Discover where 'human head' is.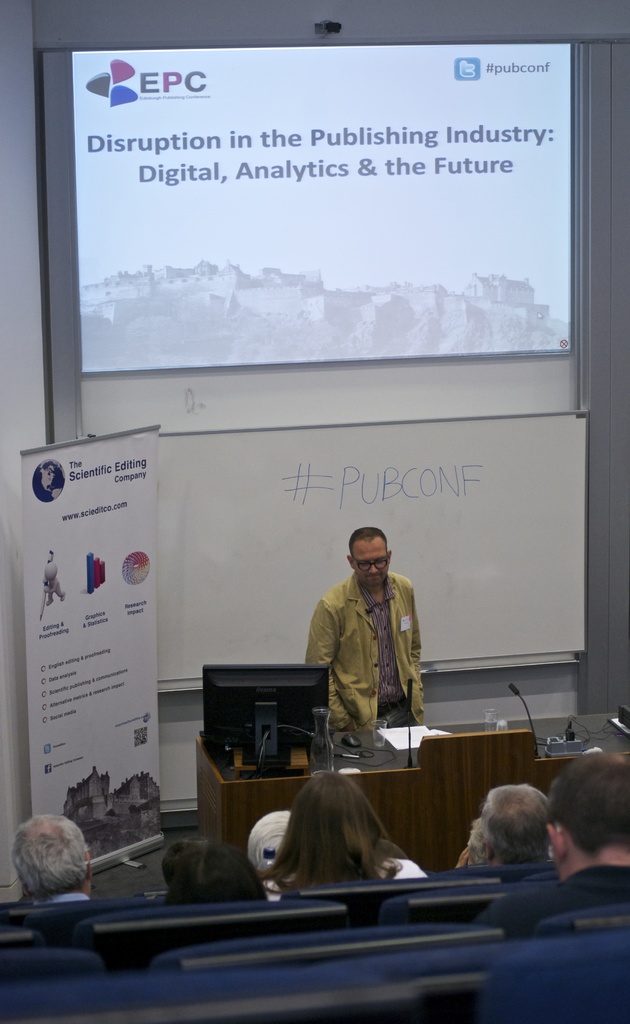
Discovered at [left=157, top=840, right=267, bottom=908].
